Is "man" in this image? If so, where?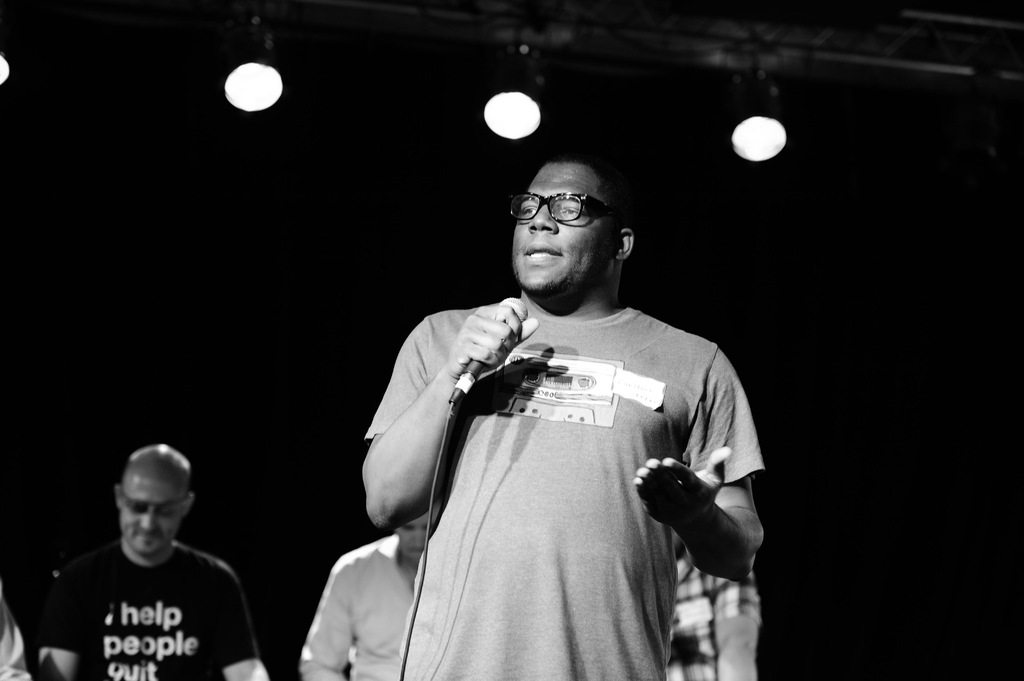
Yes, at bbox=(340, 122, 775, 677).
